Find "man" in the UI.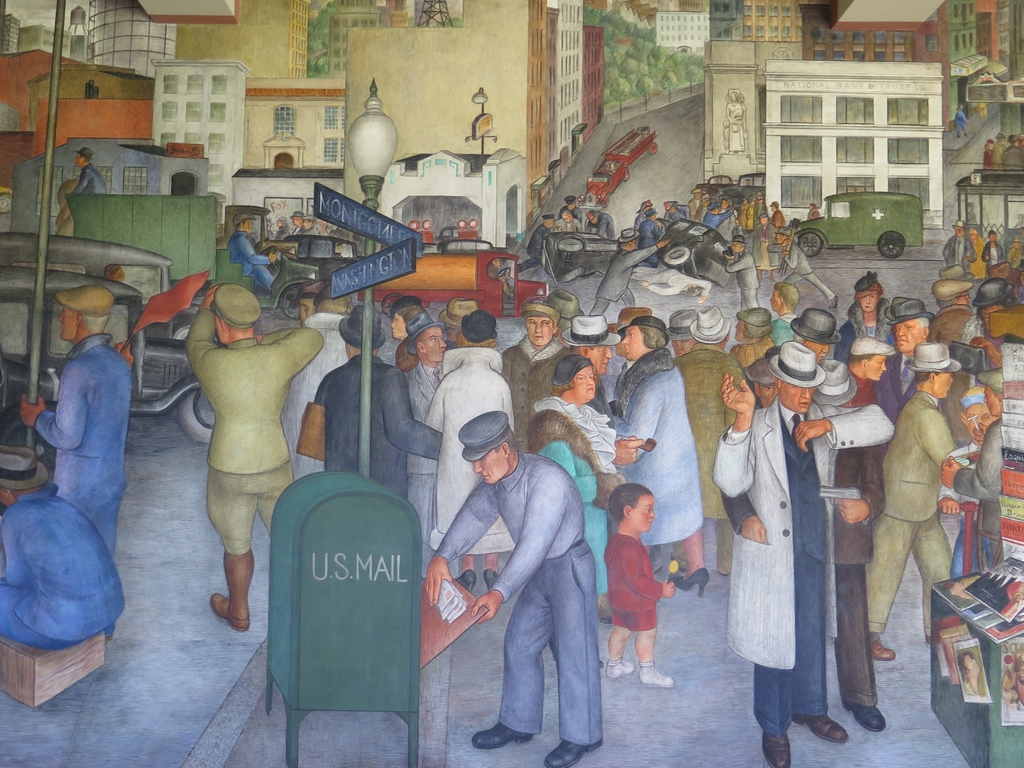
UI element at select_region(446, 388, 627, 767).
